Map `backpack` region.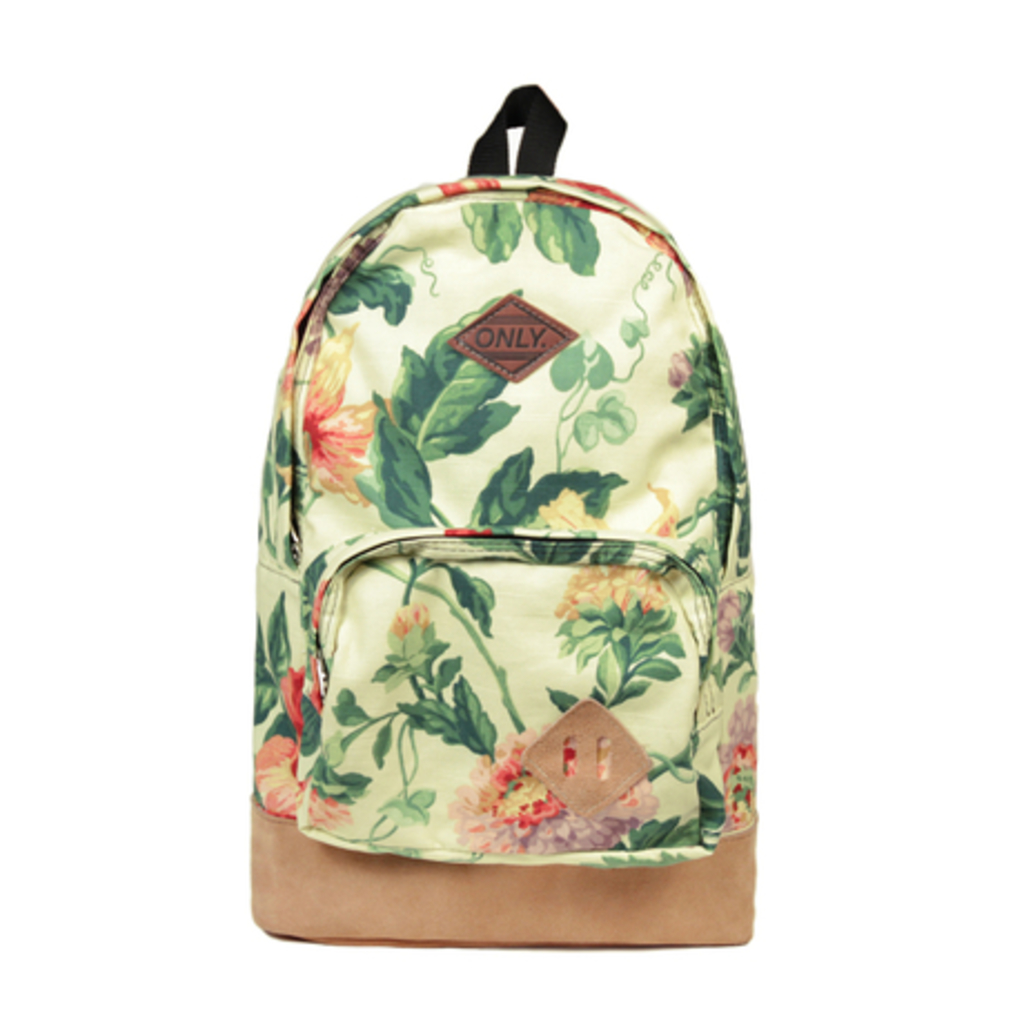
Mapped to (243,71,759,944).
